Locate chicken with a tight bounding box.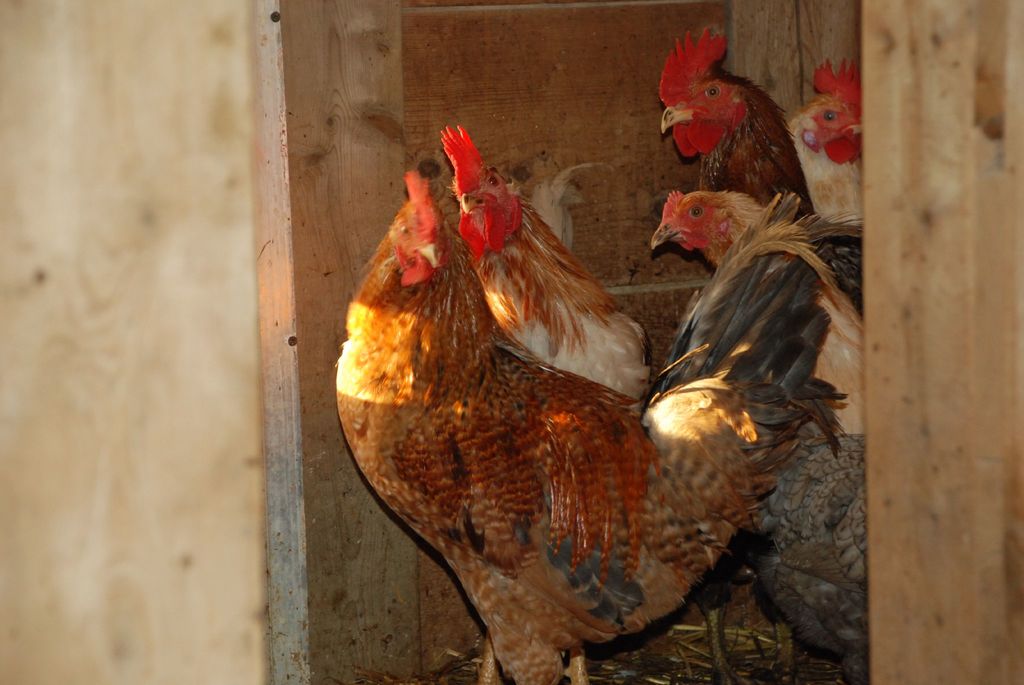
rect(344, 159, 838, 684).
